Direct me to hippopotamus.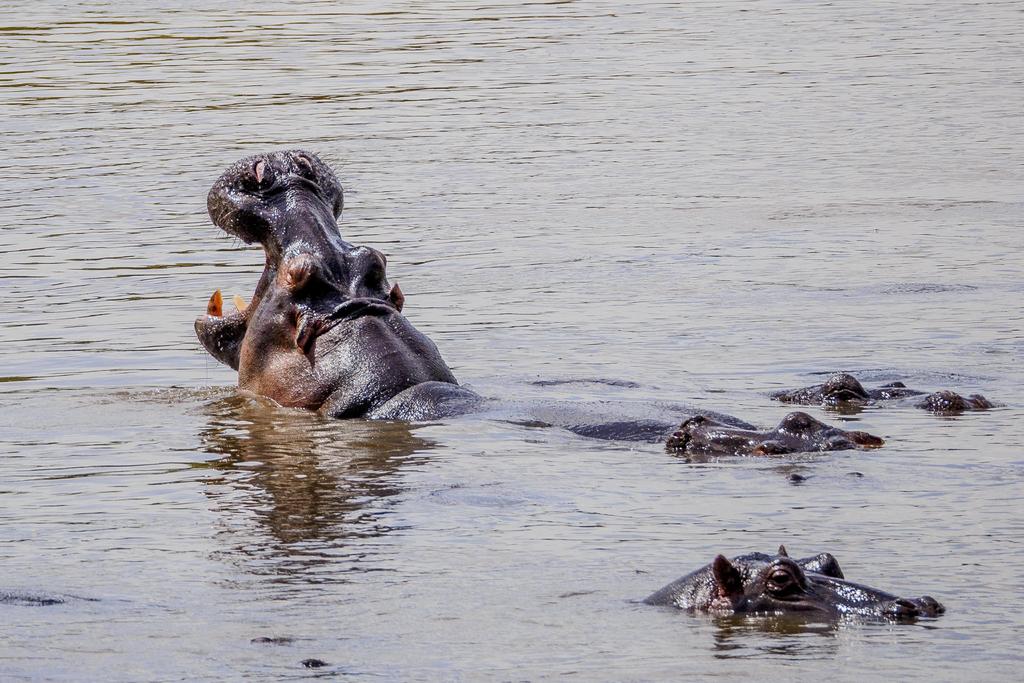
Direction: x1=662, y1=413, x2=888, y2=456.
